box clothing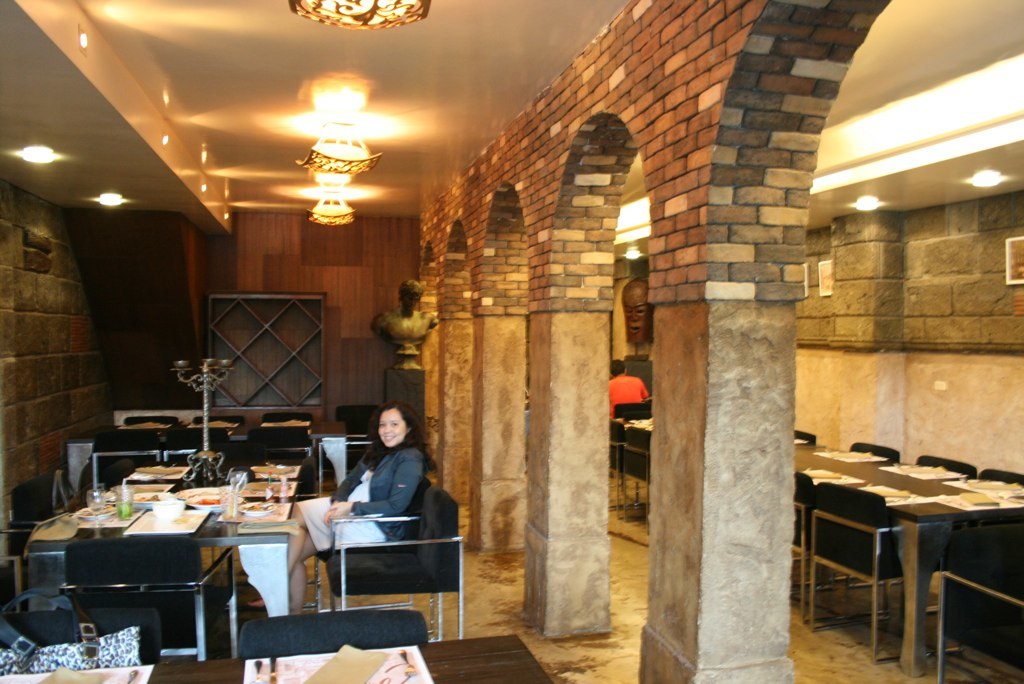
BBox(331, 435, 433, 568)
